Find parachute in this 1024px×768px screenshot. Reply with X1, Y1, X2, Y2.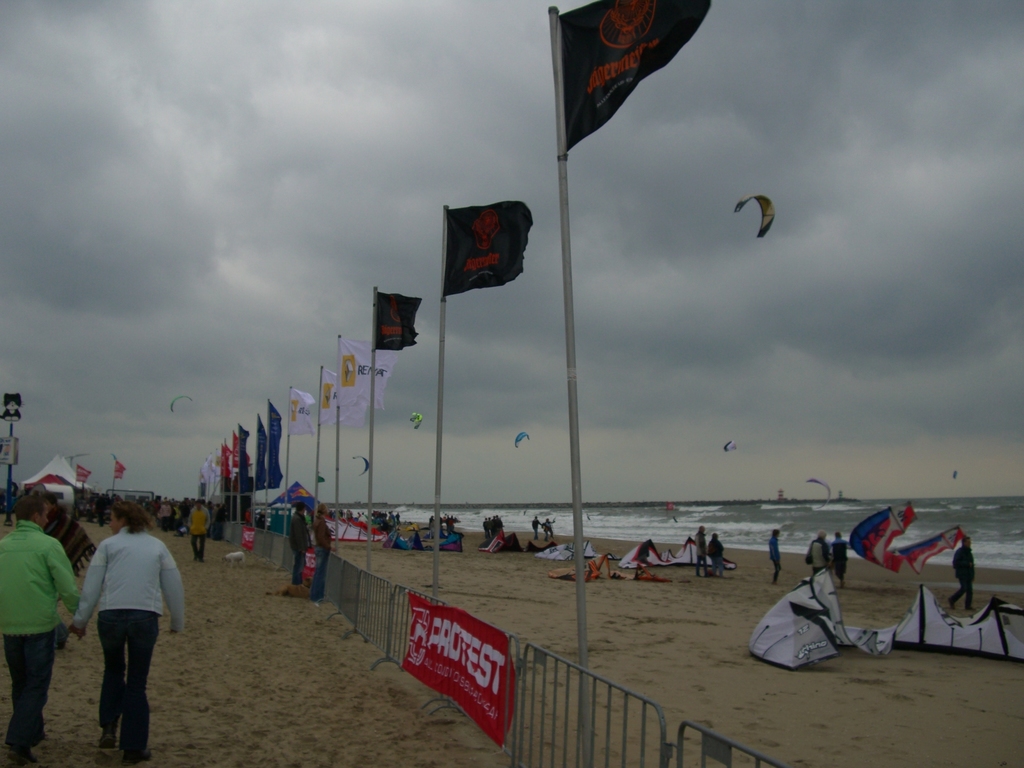
551, 550, 621, 579.
